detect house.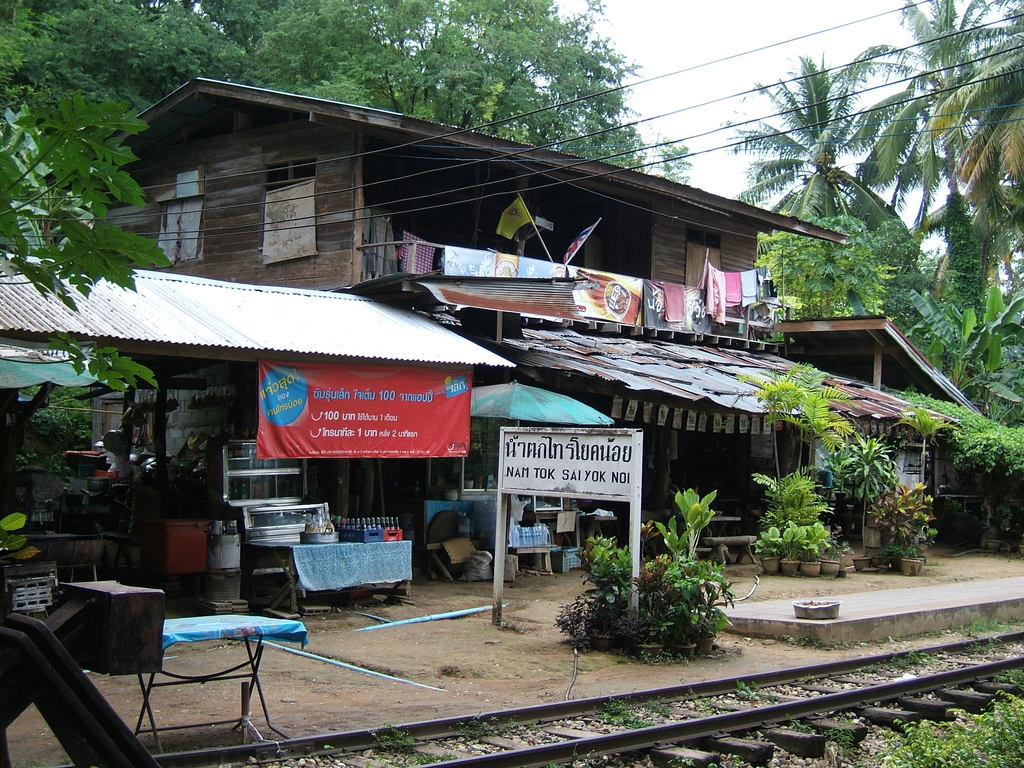
Detected at {"left": 0, "top": 243, "right": 527, "bottom": 601}.
